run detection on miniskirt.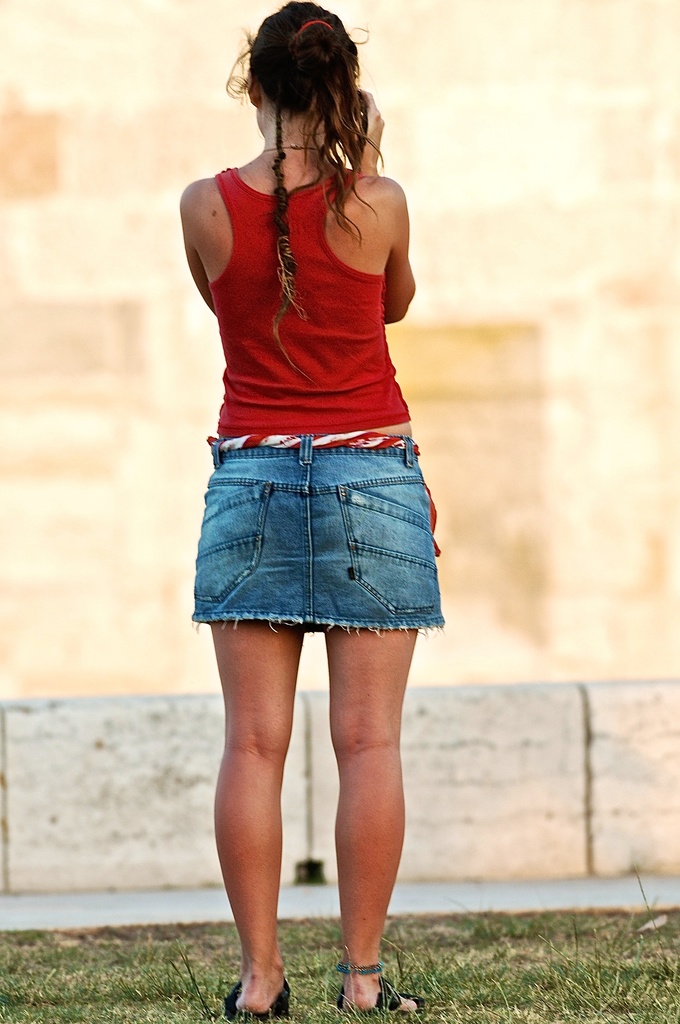
Result: x1=188 y1=434 x2=448 y2=639.
